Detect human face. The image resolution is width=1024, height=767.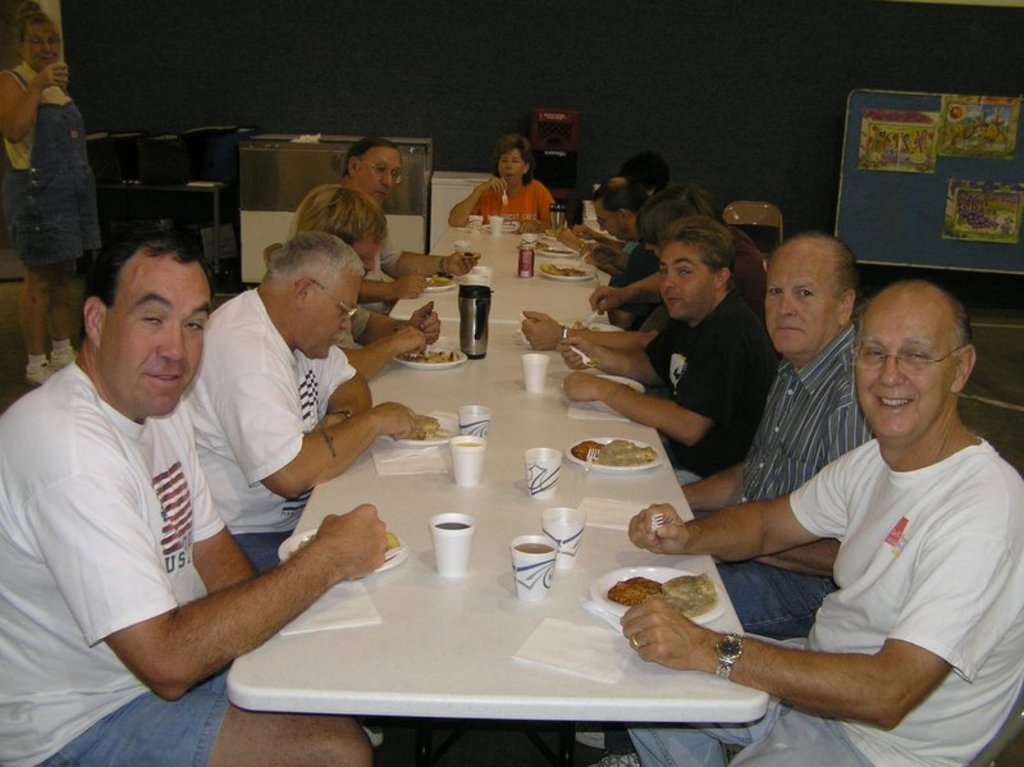
bbox=[23, 29, 64, 73].
